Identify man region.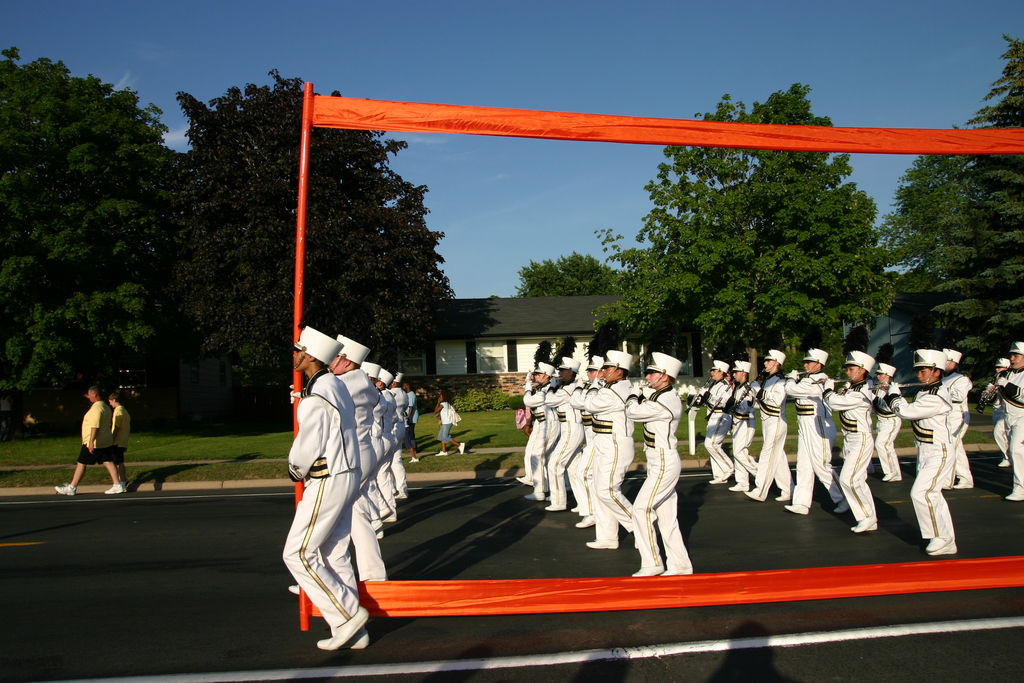
Region: Rect(110, 396, 130, 491).
